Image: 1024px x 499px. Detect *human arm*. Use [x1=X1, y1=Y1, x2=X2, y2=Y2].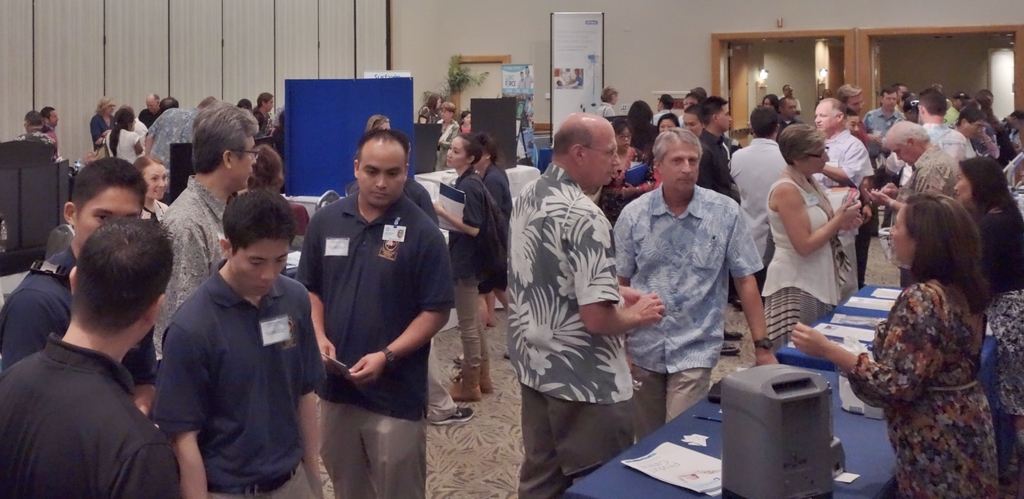
[x1=119, y1=439, x2=180, y2=496].
